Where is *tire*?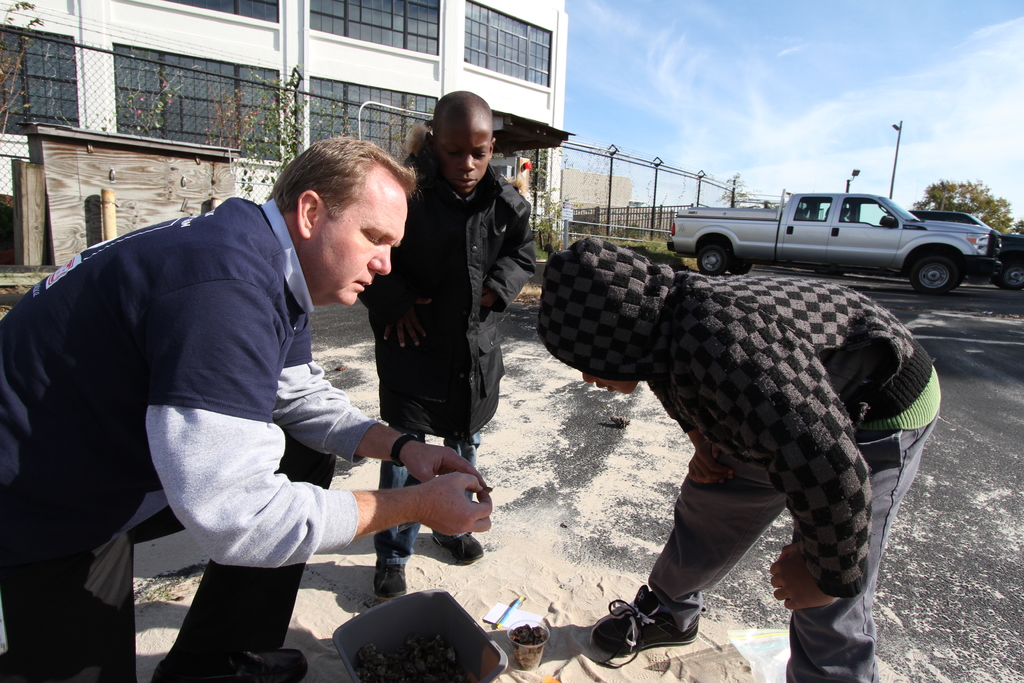
[903,249,964,301].
